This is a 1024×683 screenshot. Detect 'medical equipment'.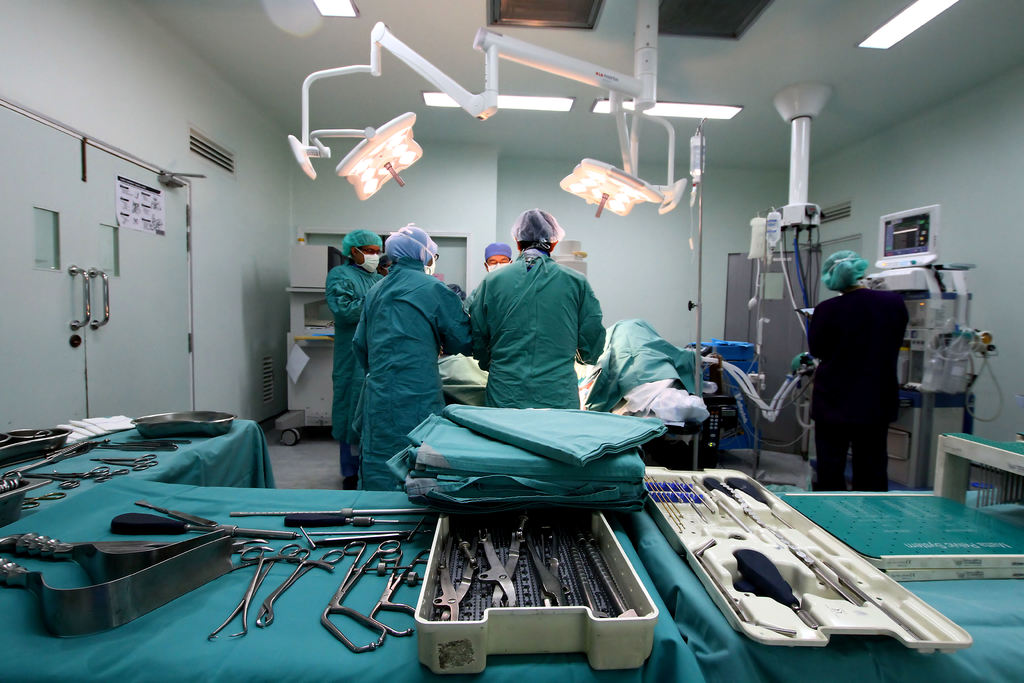
284:0:689:200.
